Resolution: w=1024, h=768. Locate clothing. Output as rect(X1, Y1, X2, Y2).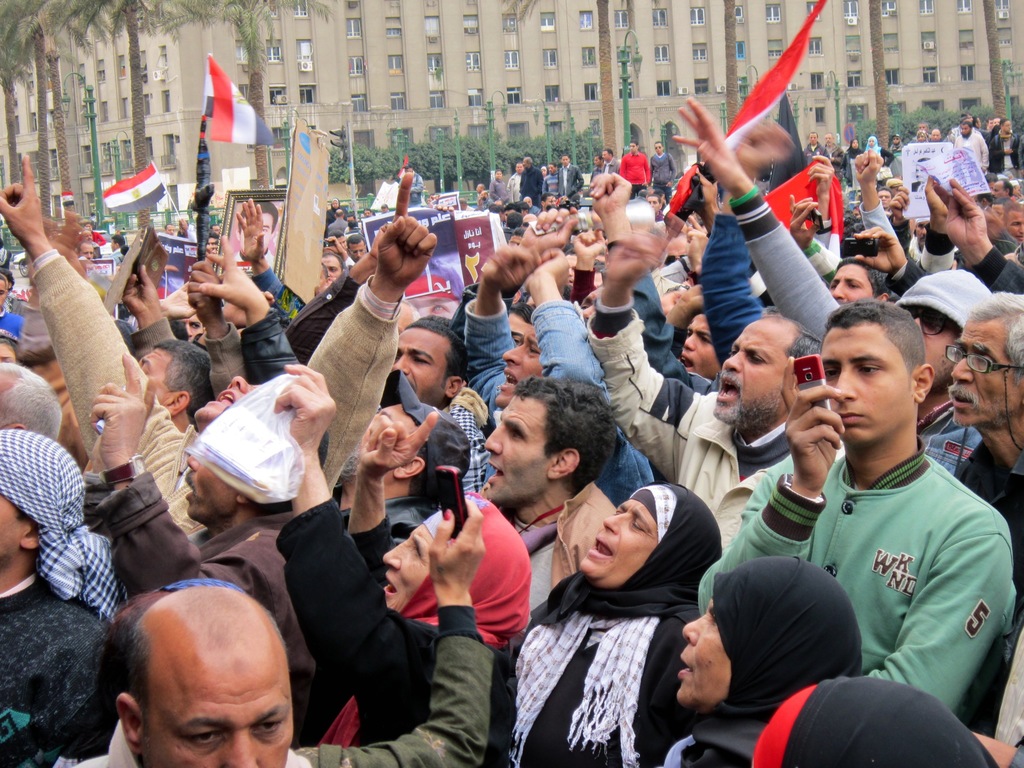
rect(658, 549, 858, 767).
